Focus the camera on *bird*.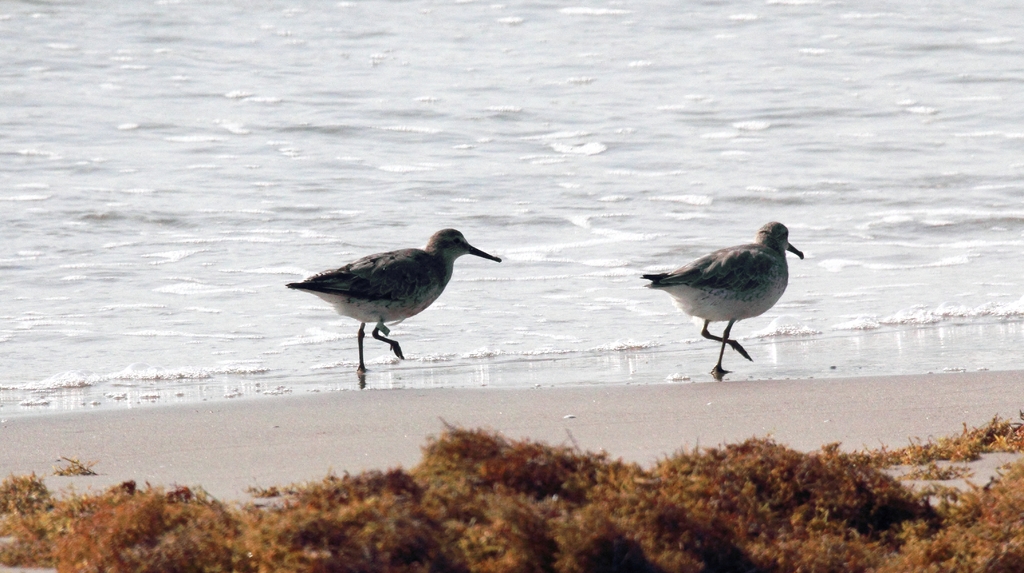
Focus region: locate(281, 224, 503, 385).
